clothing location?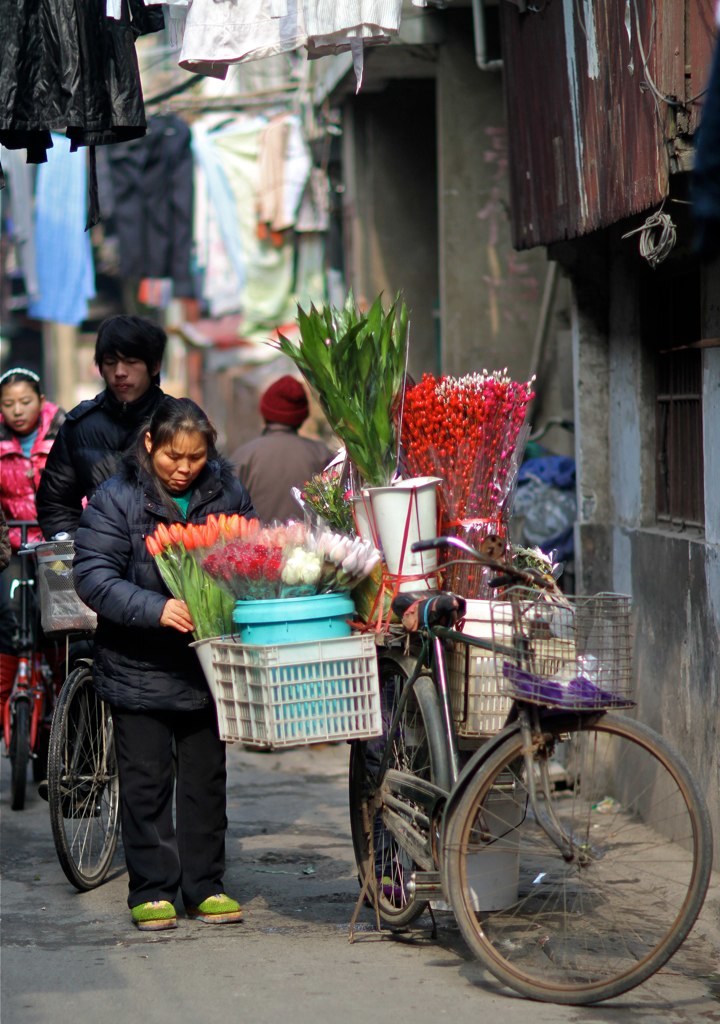
bbox=[35, 383, 176, 539]
